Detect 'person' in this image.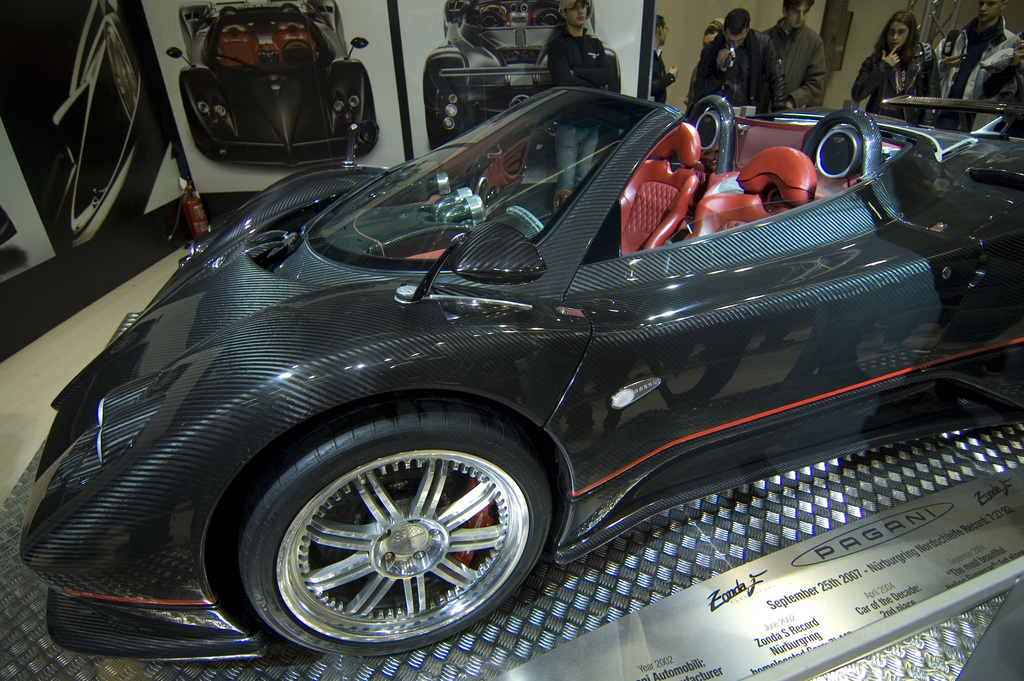
Detection: <bbox>762, 0, 836, 115</bbox>.
